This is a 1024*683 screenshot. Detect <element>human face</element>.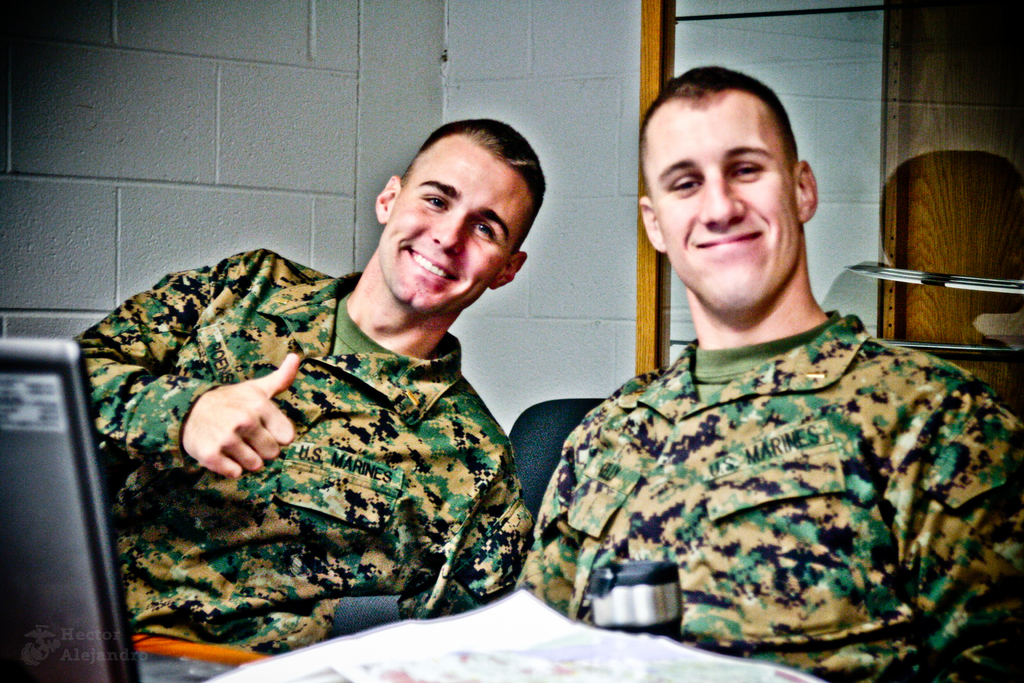
rect(382, 152, 533, 318).
